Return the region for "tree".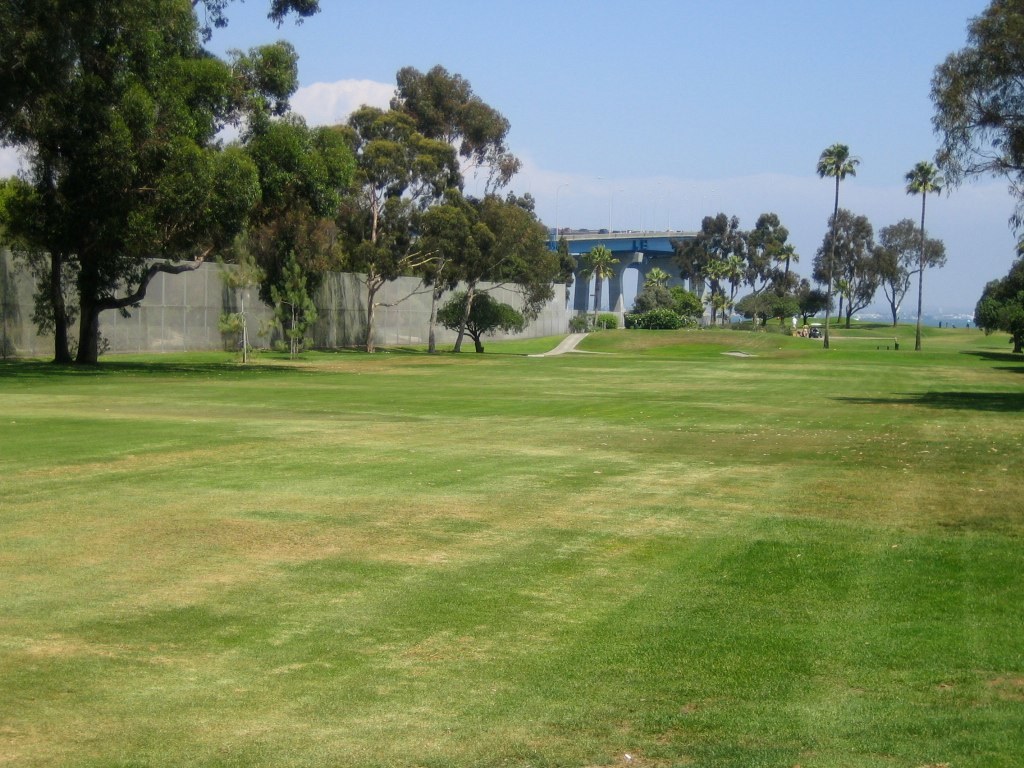
[931, 0, 1023, 175].
